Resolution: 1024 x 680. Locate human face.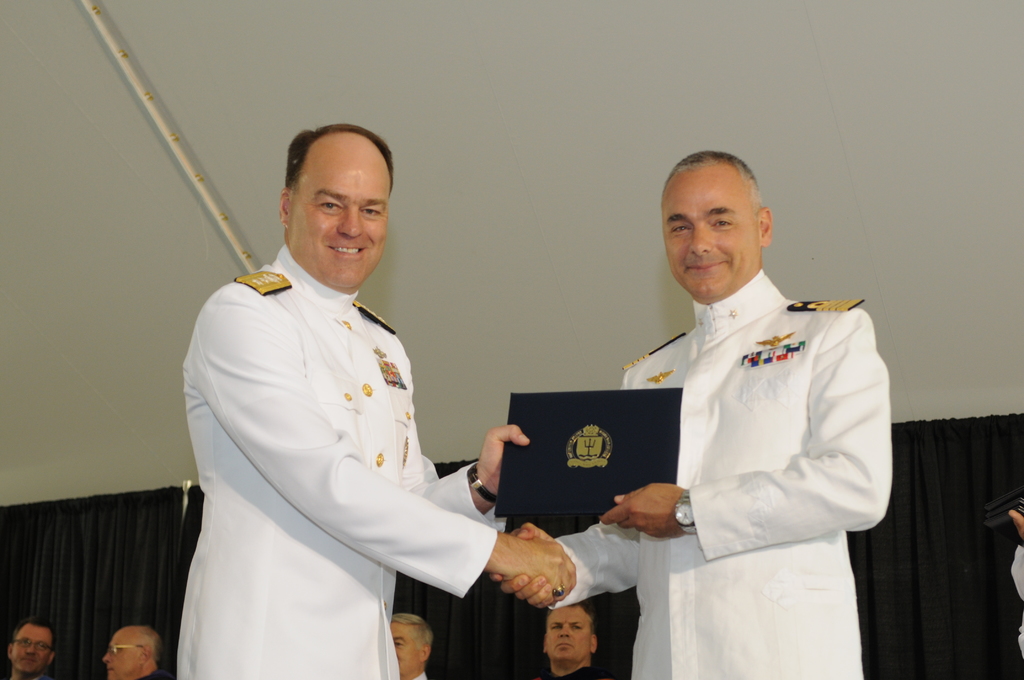
(x1=13, y1=621, x2=55, y2=675).
